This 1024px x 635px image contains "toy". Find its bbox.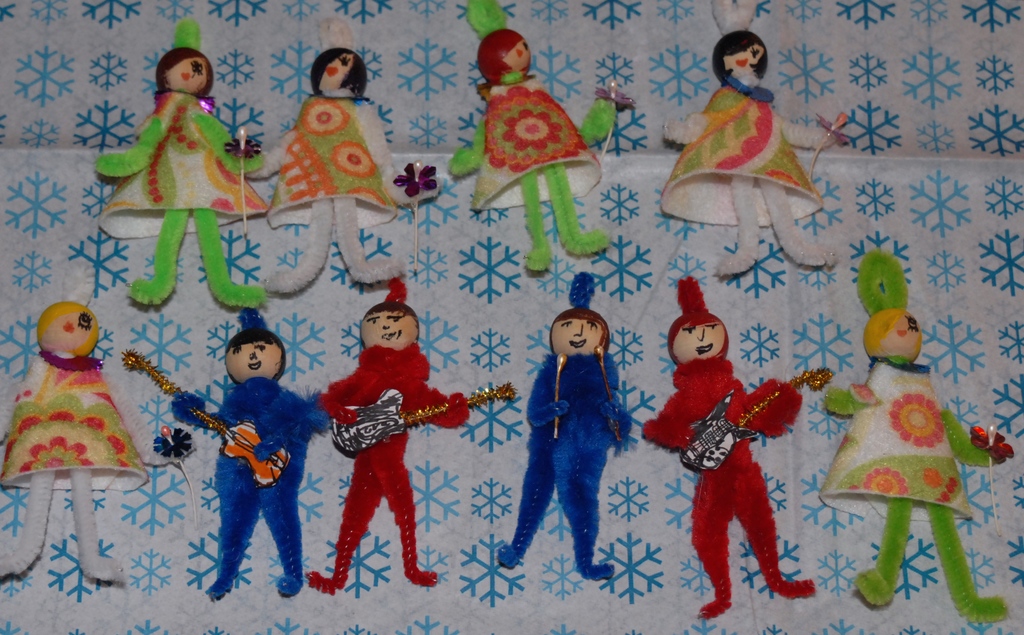
(left=0, top=299, right=149, bottom=586).
